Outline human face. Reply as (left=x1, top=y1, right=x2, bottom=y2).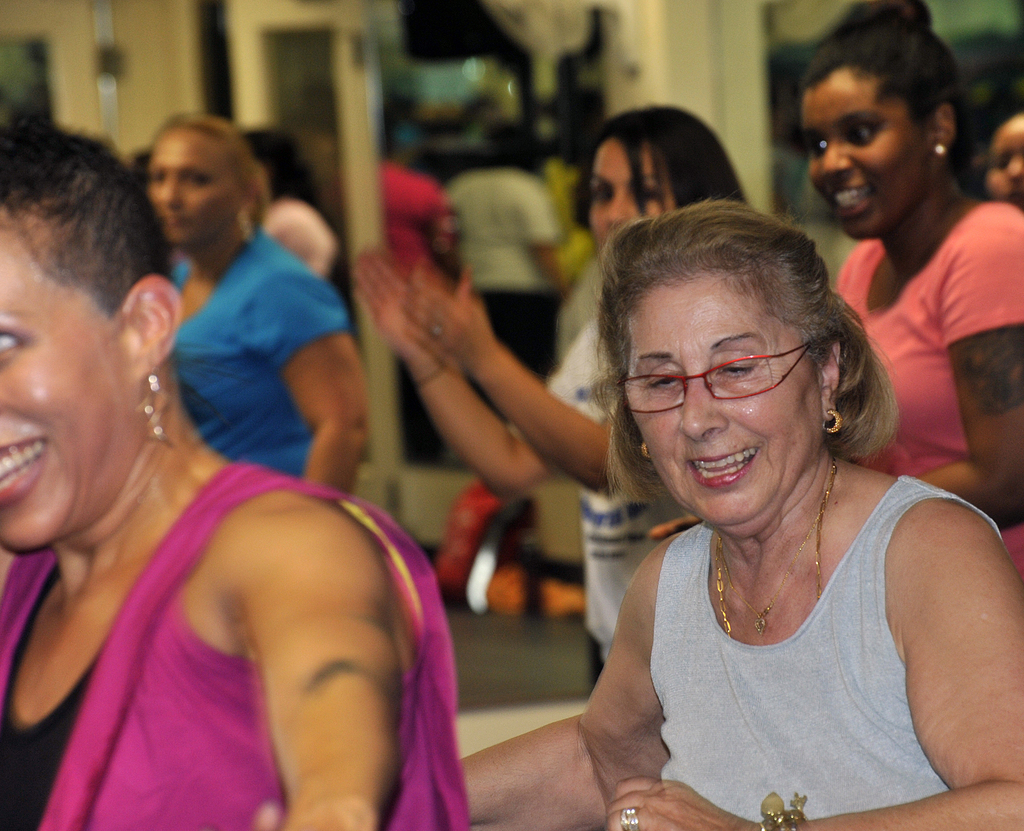
(left=808, top=61, right=935, bottom=238).
